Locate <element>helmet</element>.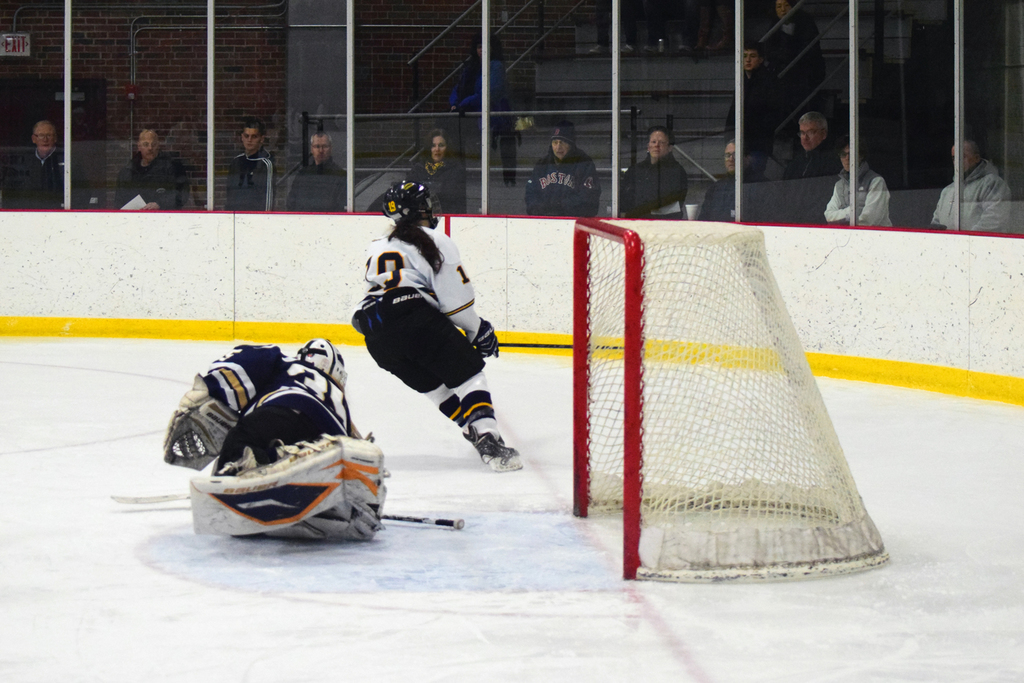
Bounding box: locate(374, 176, 444, 233).
